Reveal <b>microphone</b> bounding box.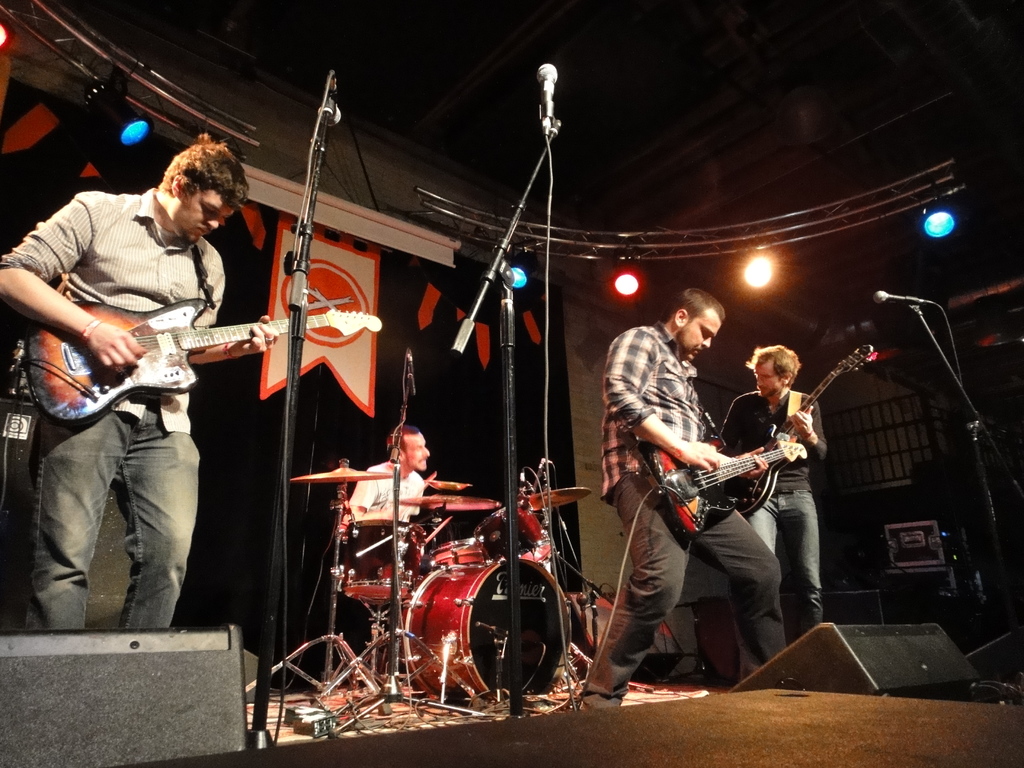
Revealed: 520:471:525:498.
